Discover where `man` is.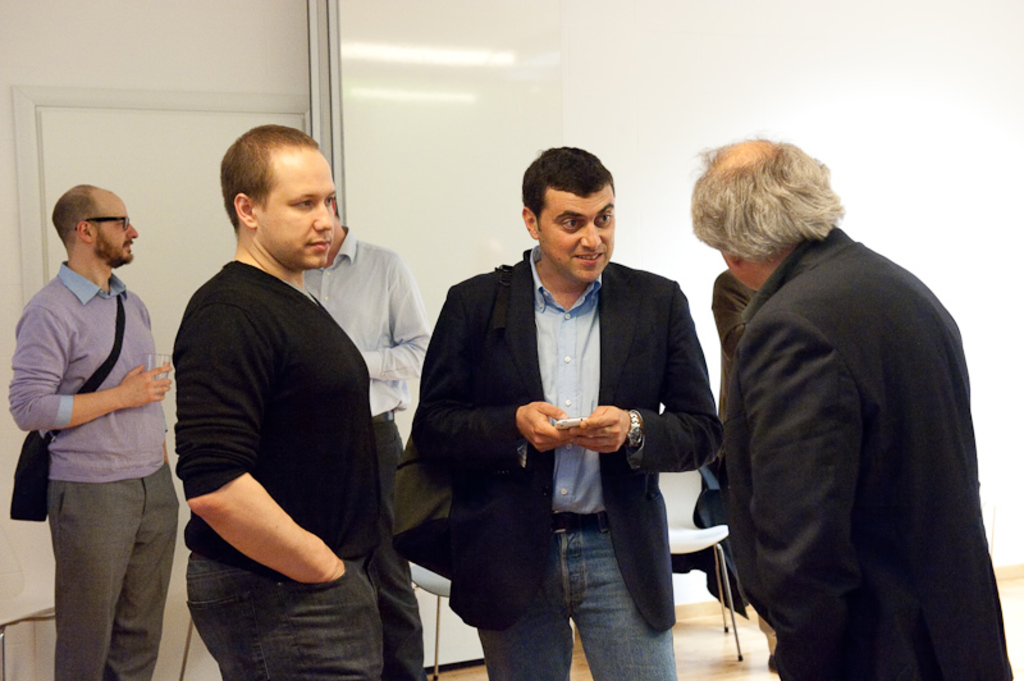
Discovered at (left=678, top=132, right=1007, bottom=680).
